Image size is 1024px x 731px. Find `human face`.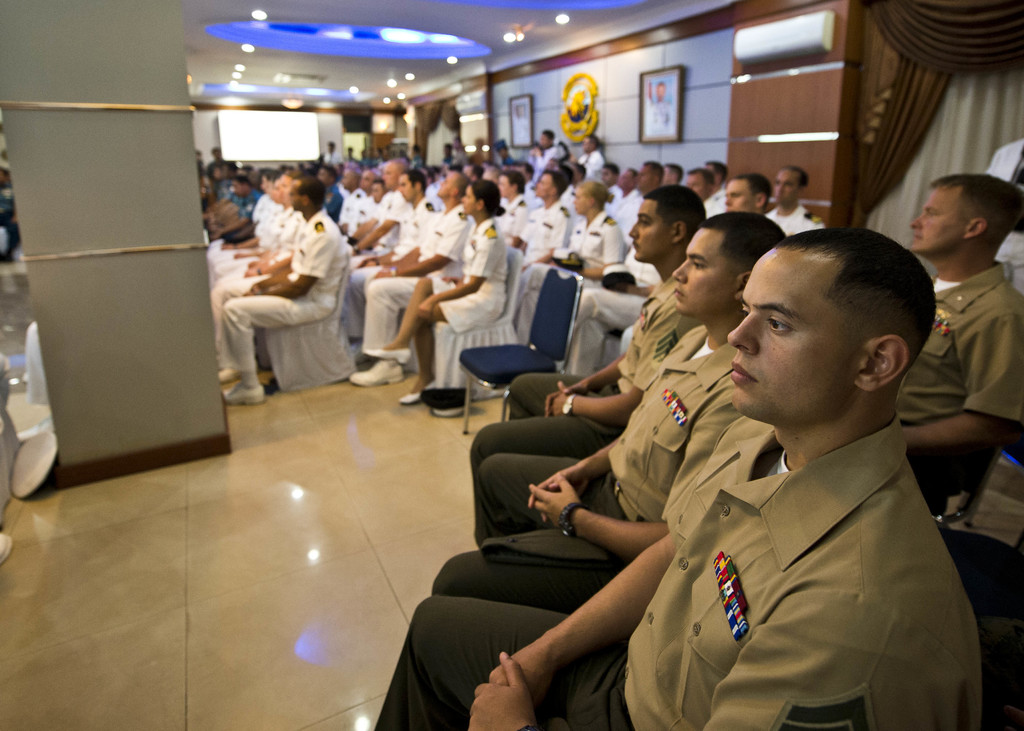
locate(687, 175, 706, 198).
